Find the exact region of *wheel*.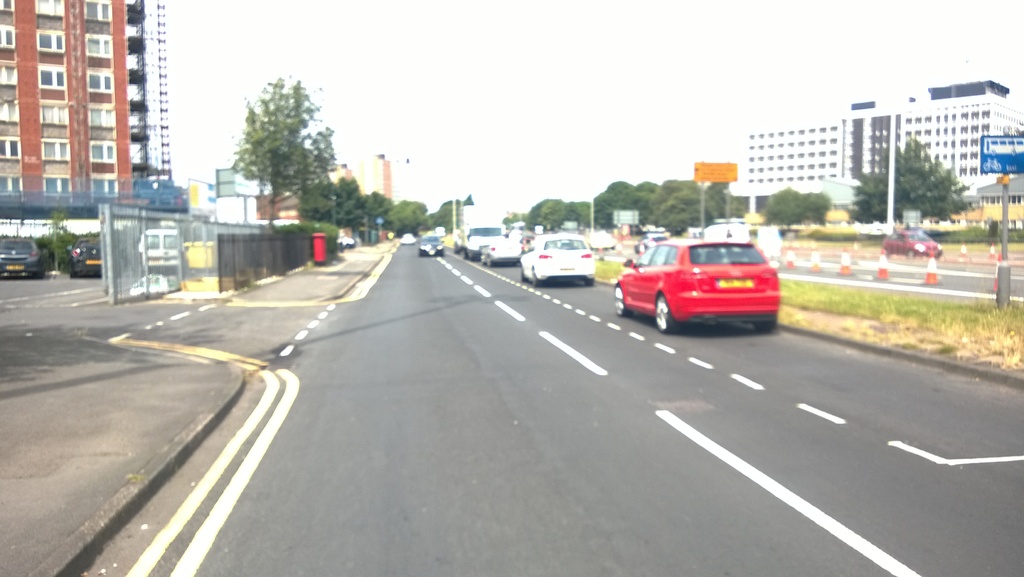
Exact region: (754, 315, 772, 334).
